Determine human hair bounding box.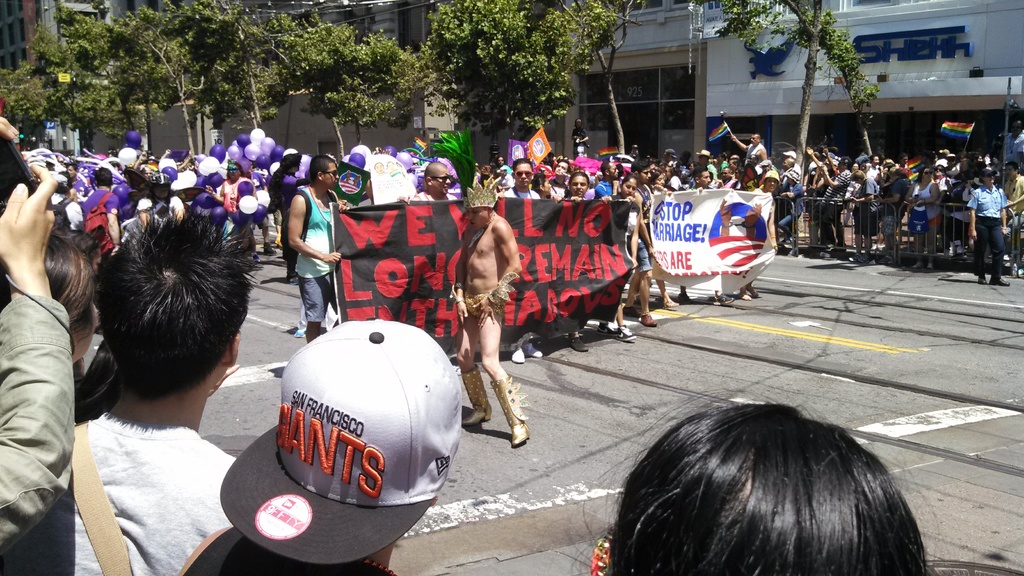
Determined: l=691, t=165, r=708, b=185.
